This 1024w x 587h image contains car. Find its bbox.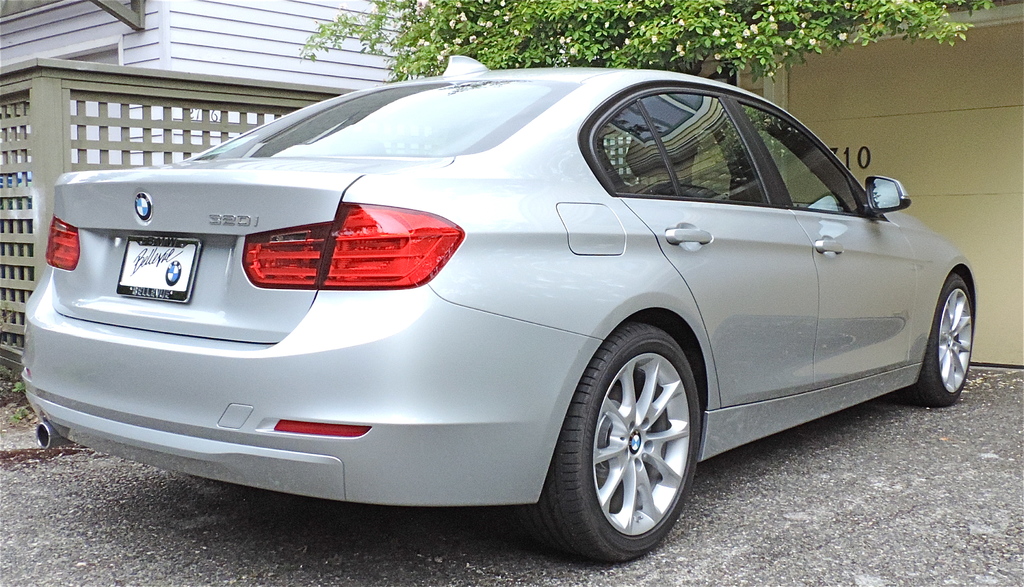
(x1=19, y1=54, x2=977, y2=564).
